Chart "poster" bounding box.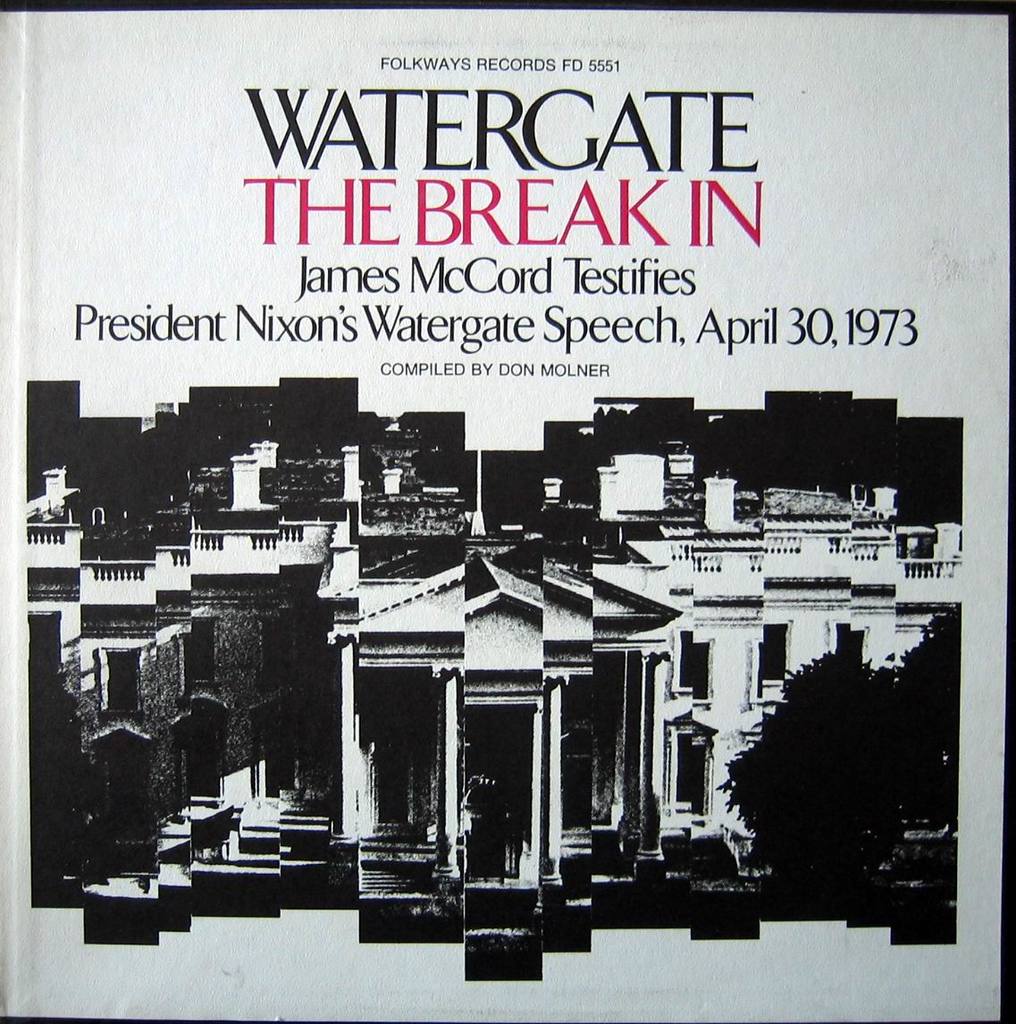
Charted: crop(0, 7, 1015, 1023).
